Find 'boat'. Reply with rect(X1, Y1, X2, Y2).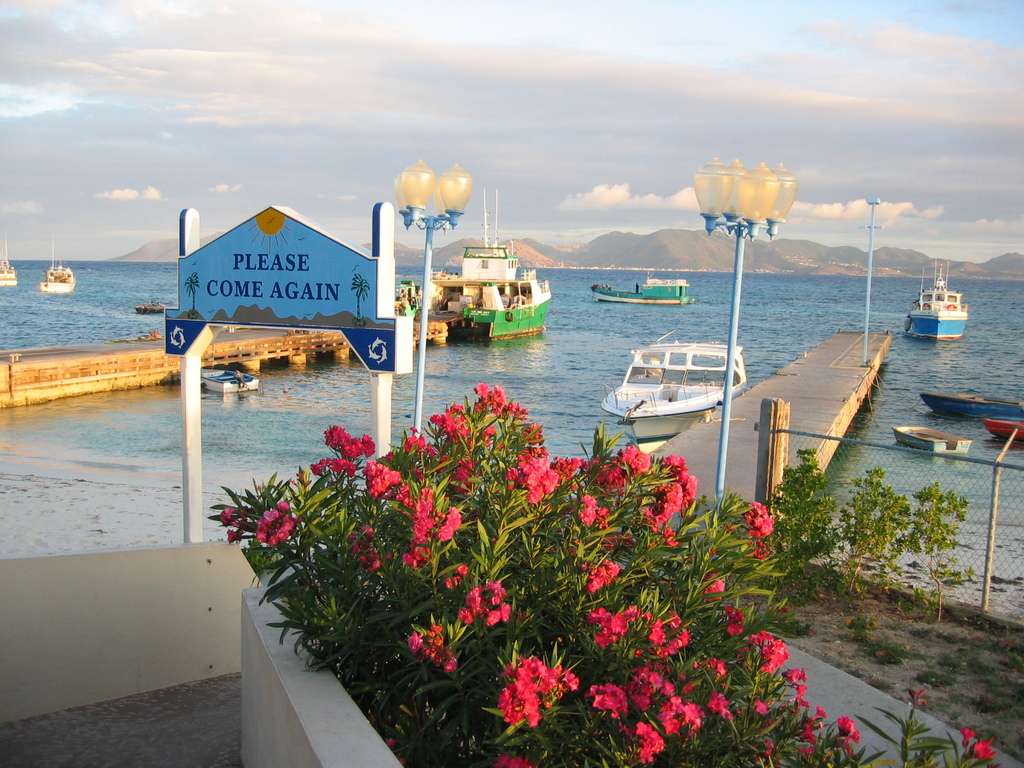
rect(414, 209, 570, 337).
